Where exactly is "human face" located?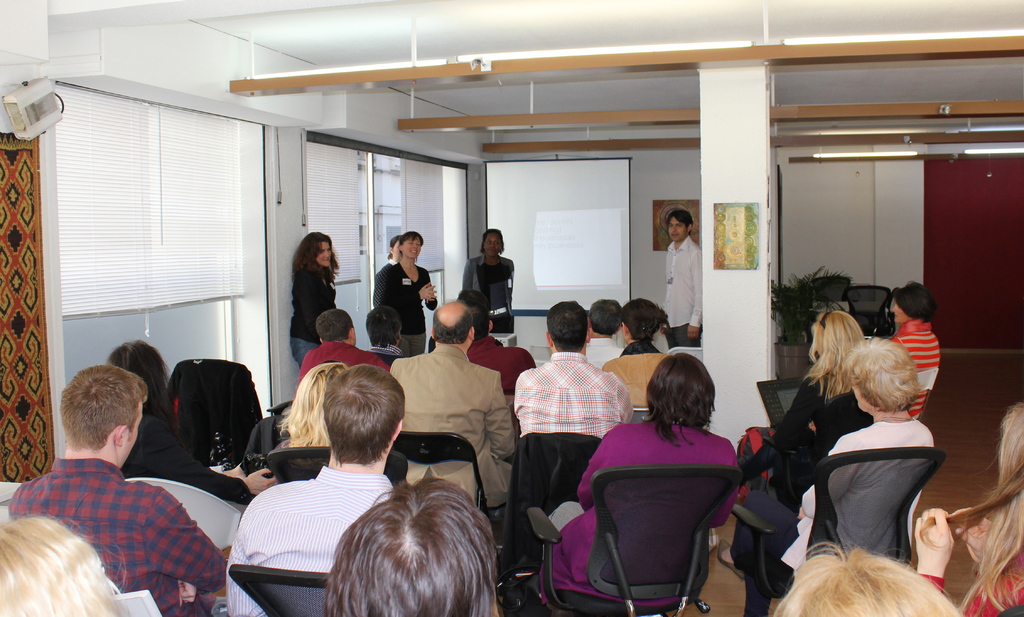
Its bounding box is bbox=(312, 236, 331, 268).
